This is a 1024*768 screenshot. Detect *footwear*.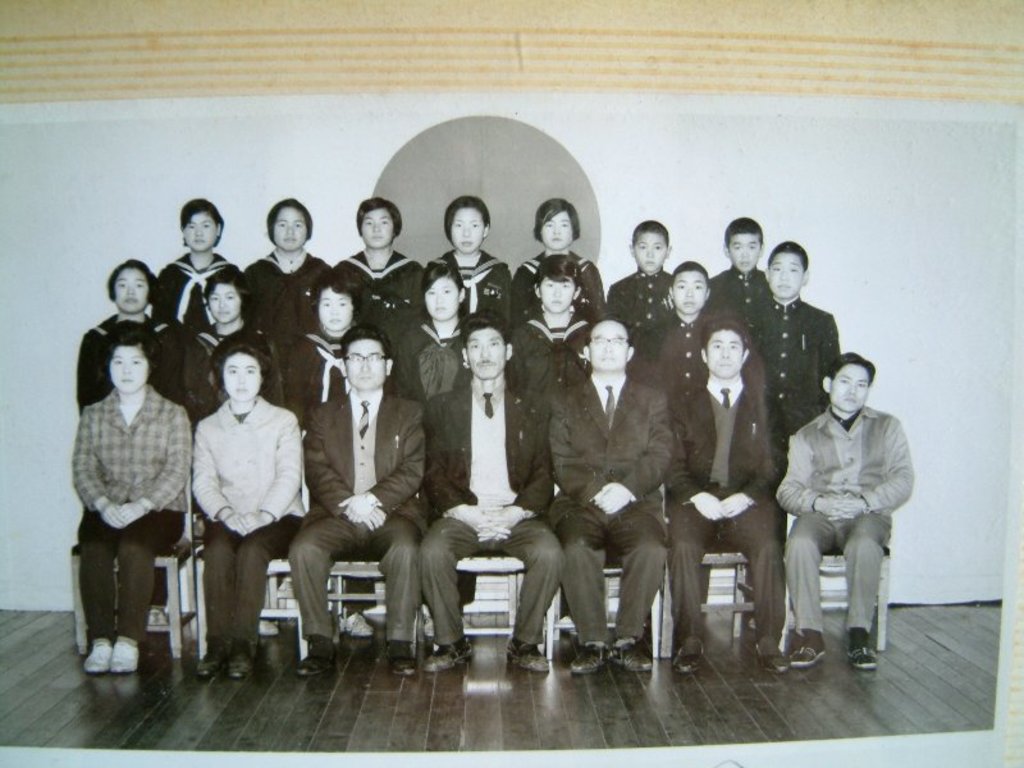
<box>838,650,878,668</box>.
